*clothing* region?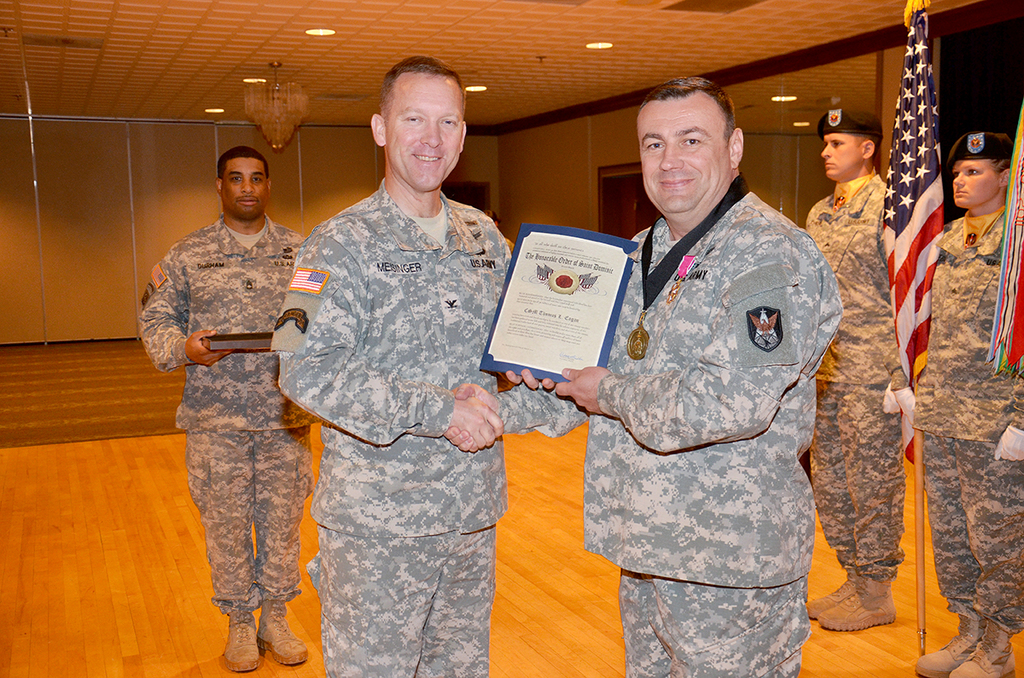
{"x1": 799, "y1": 174, "x2": 922, "y2": 581}
